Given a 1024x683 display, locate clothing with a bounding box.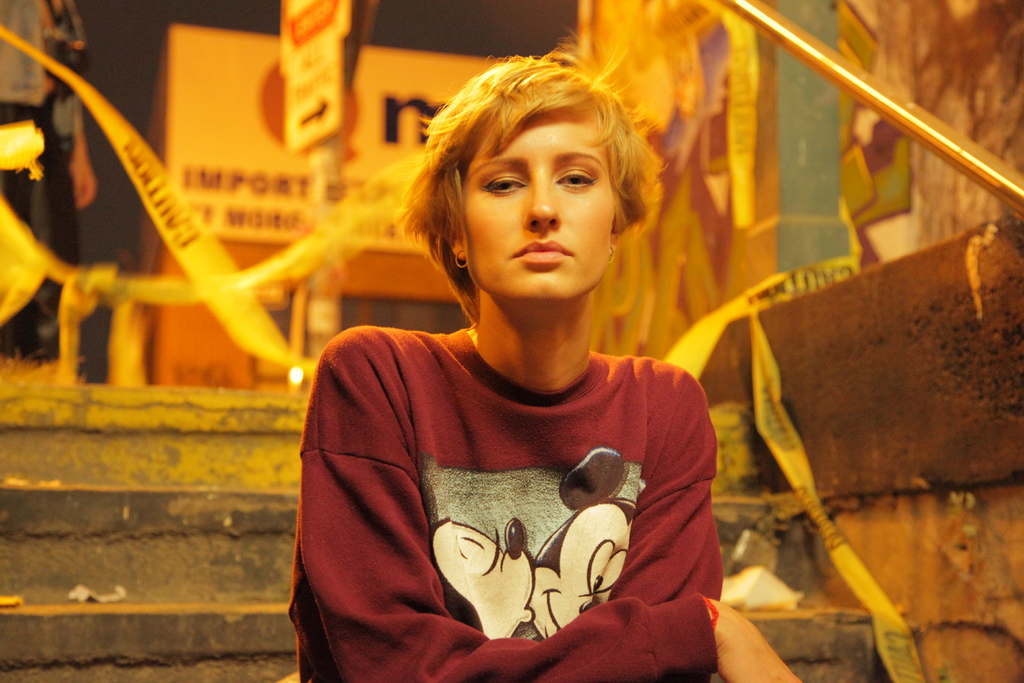
Located: <box>311,276,735,666</box>.
